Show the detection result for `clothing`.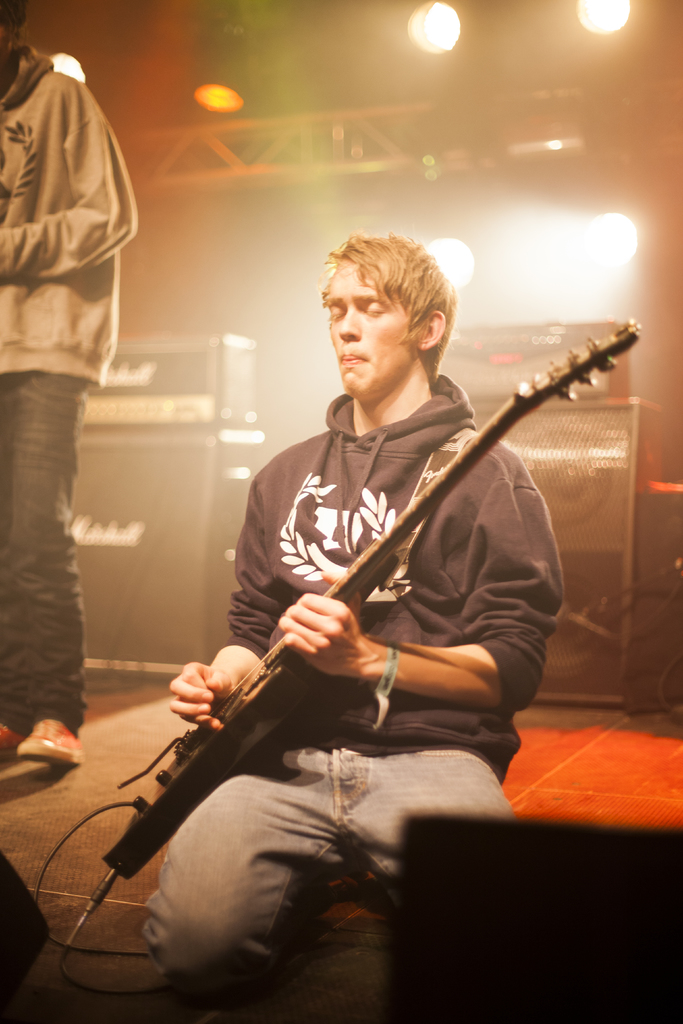
(left=197, top=315, right=559, bottom=812).
